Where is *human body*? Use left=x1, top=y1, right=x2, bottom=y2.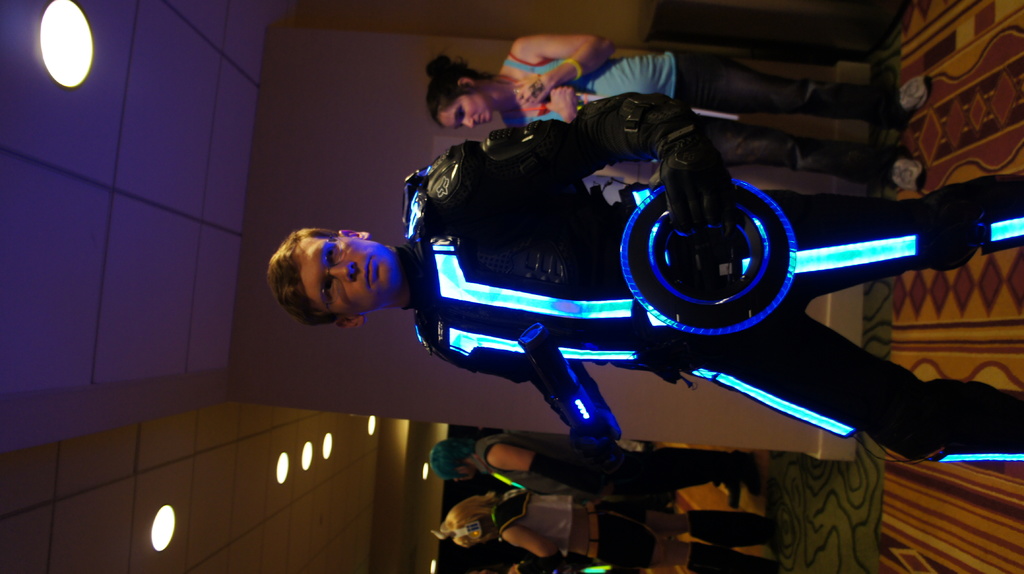
left=495, top=39, right=931, bottom=191.
